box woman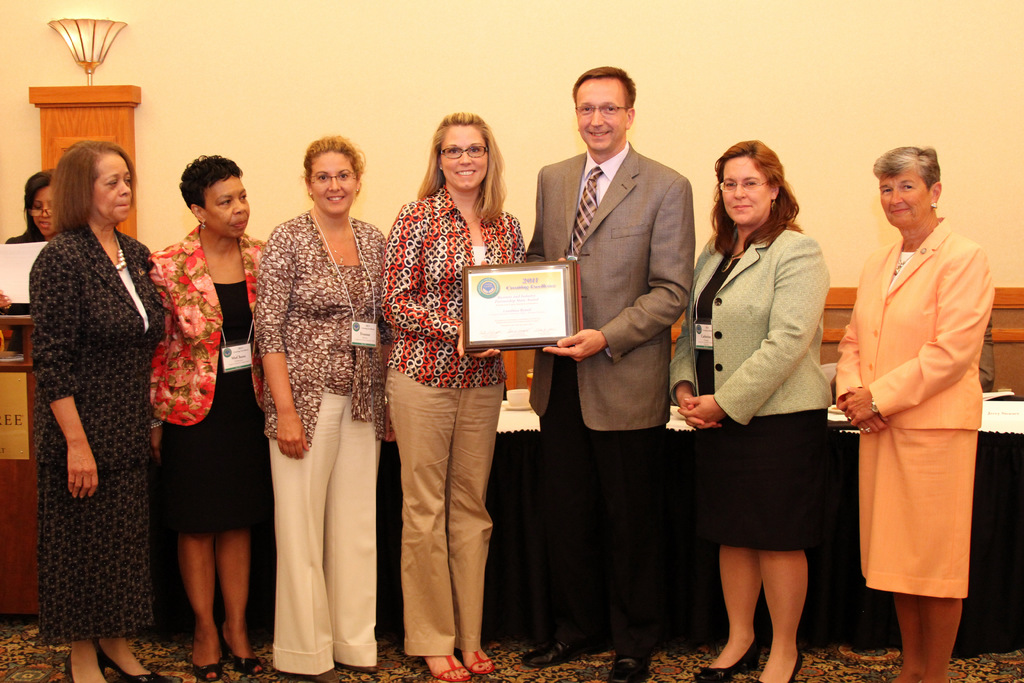
crop(145, 157, 268, 682)
